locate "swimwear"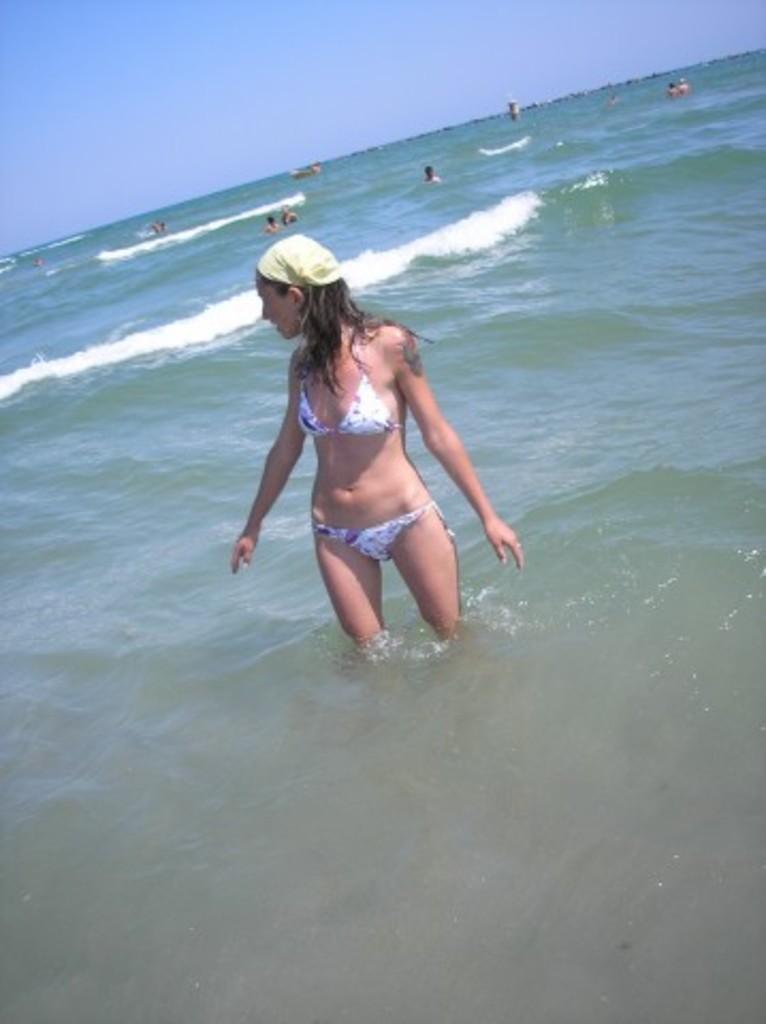
Rect(294, 326, 408, 444)
